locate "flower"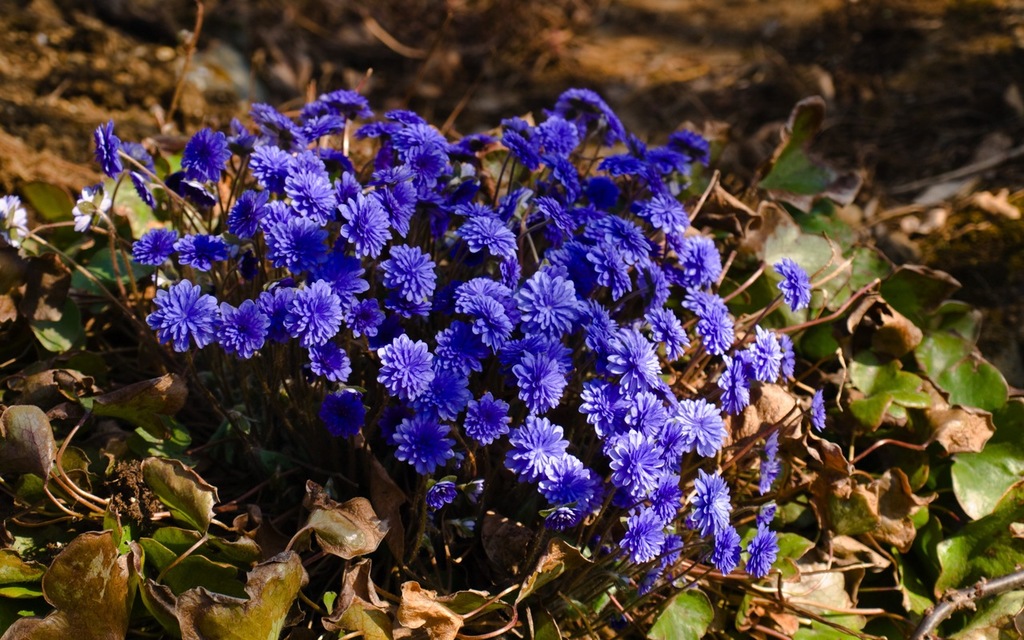
pyautogui.locateOnScreen(773, 262, 815, 314)
